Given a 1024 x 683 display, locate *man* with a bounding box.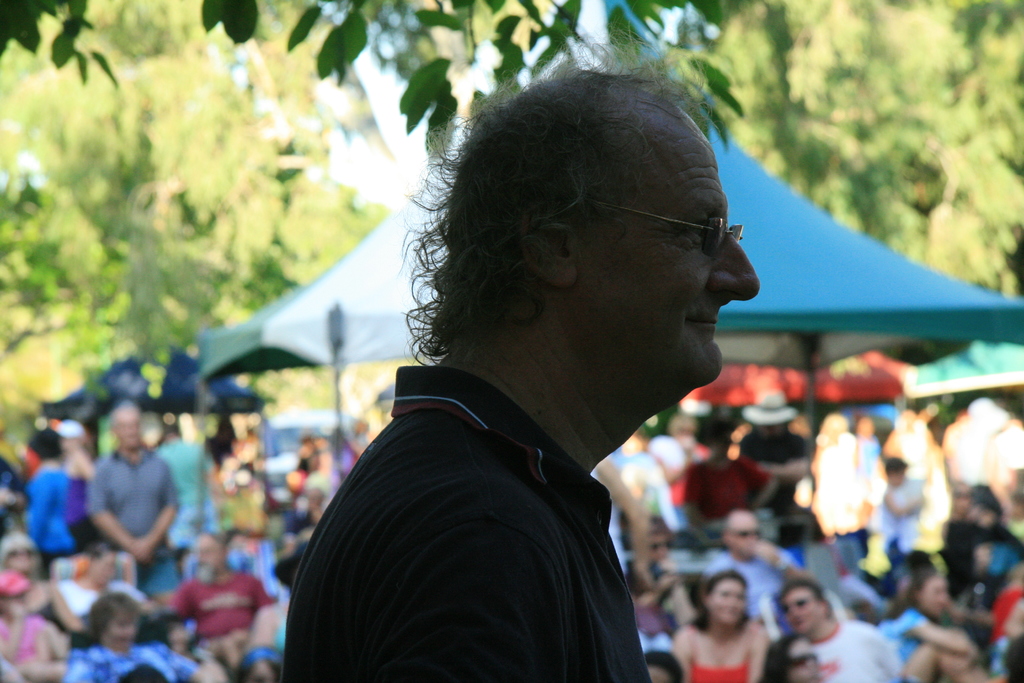
Located: bbox(161, 530, 279, 682).
